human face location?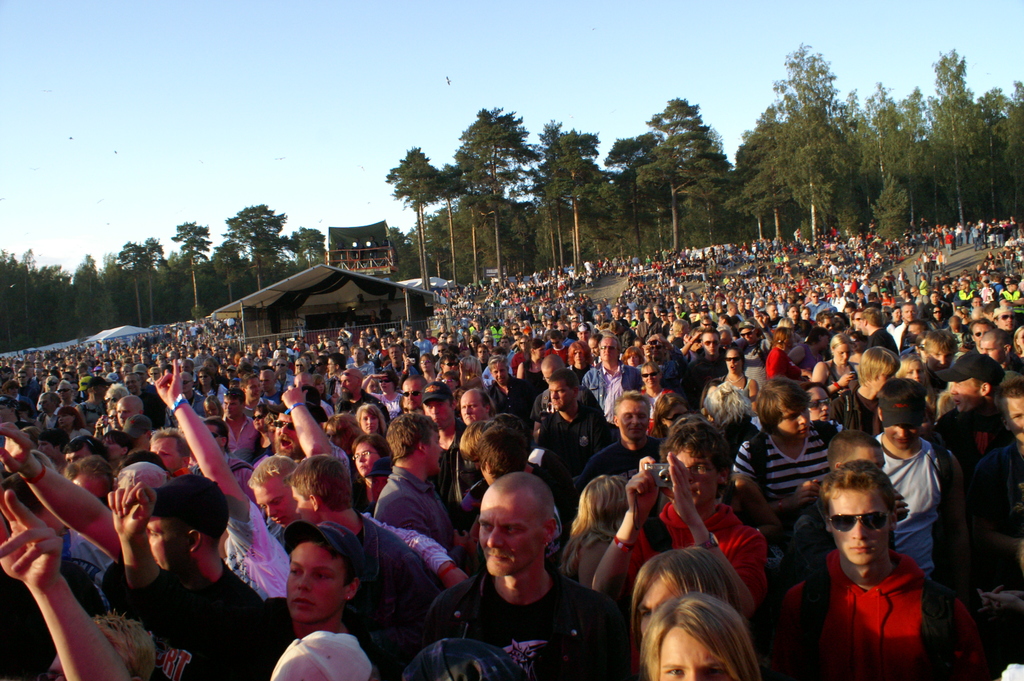
rect(534, 345, 543, 358)
